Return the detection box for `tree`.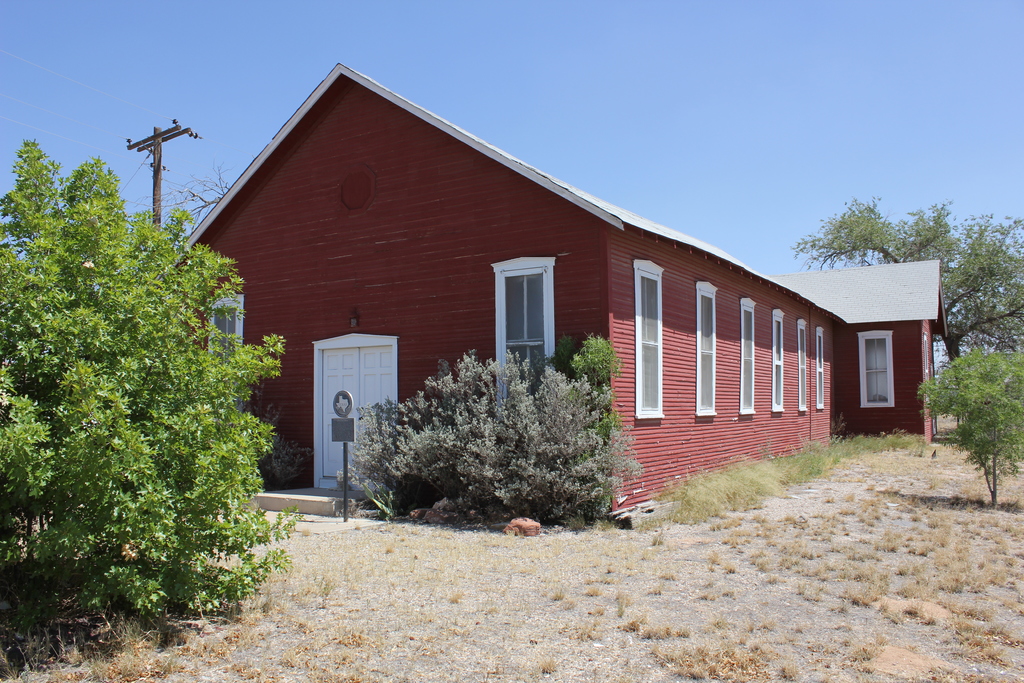
detection(0, 135, 291, 614).
